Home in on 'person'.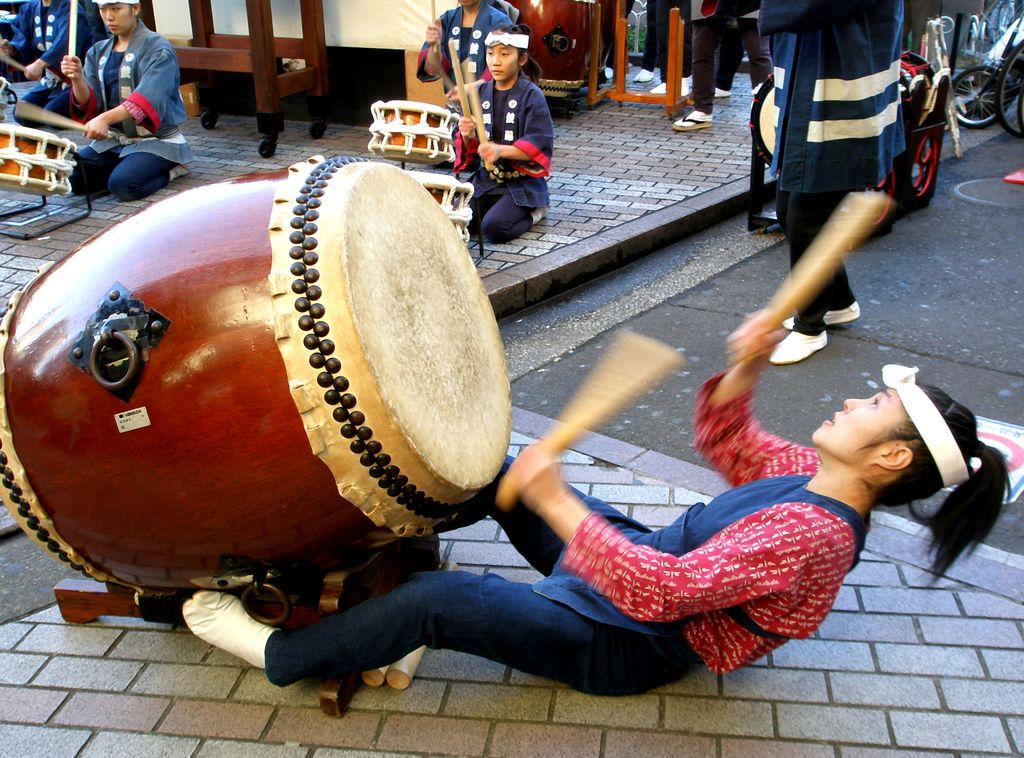
Homed in at 452/18/550/258.
